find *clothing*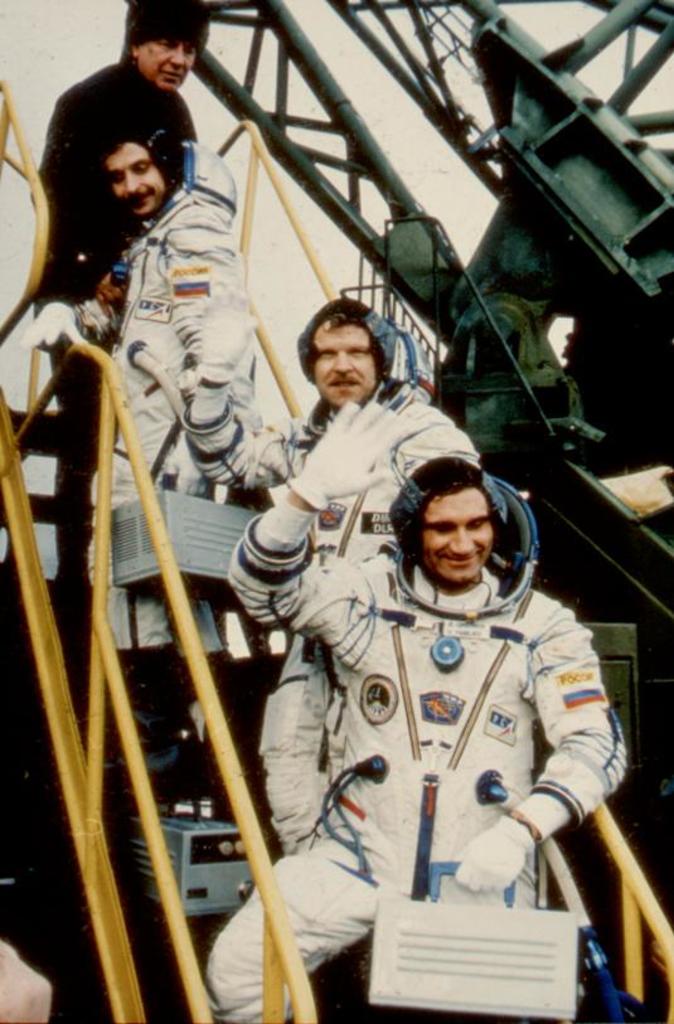
186 375 491 853
